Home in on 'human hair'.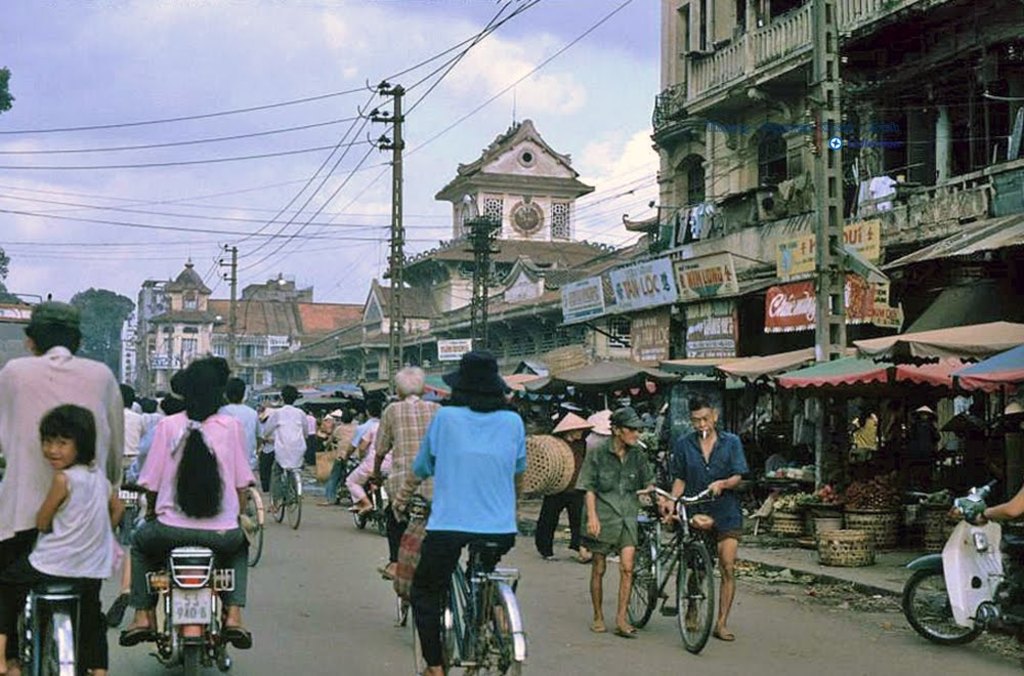
Homed in at region(687, 395, 713, 412).
